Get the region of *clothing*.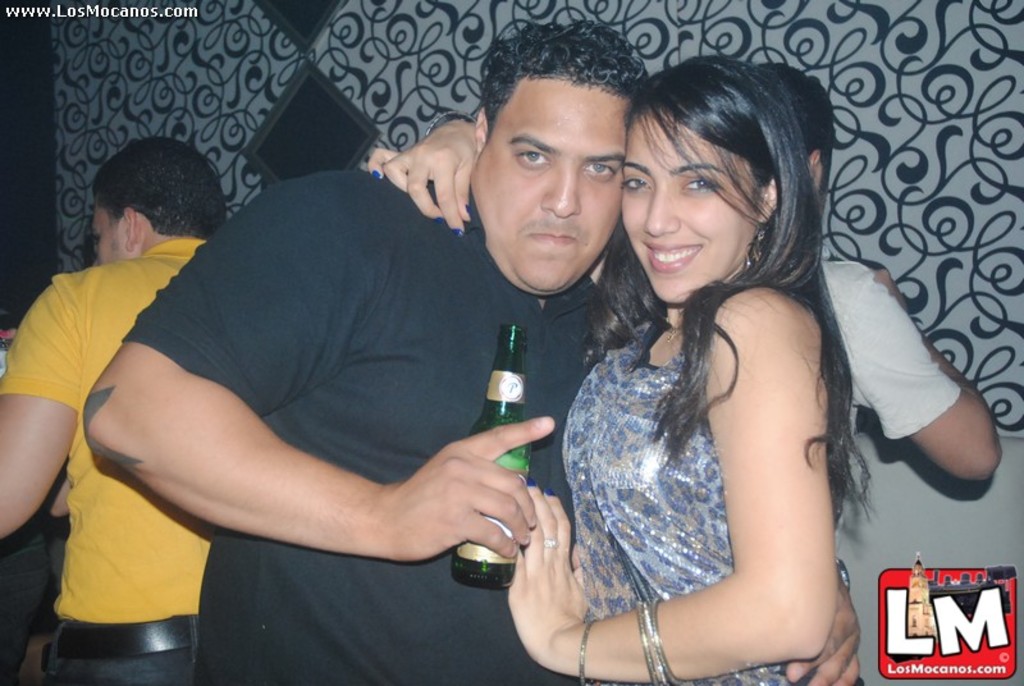
(x1=819, y1=257, x2=966, y2=438).
